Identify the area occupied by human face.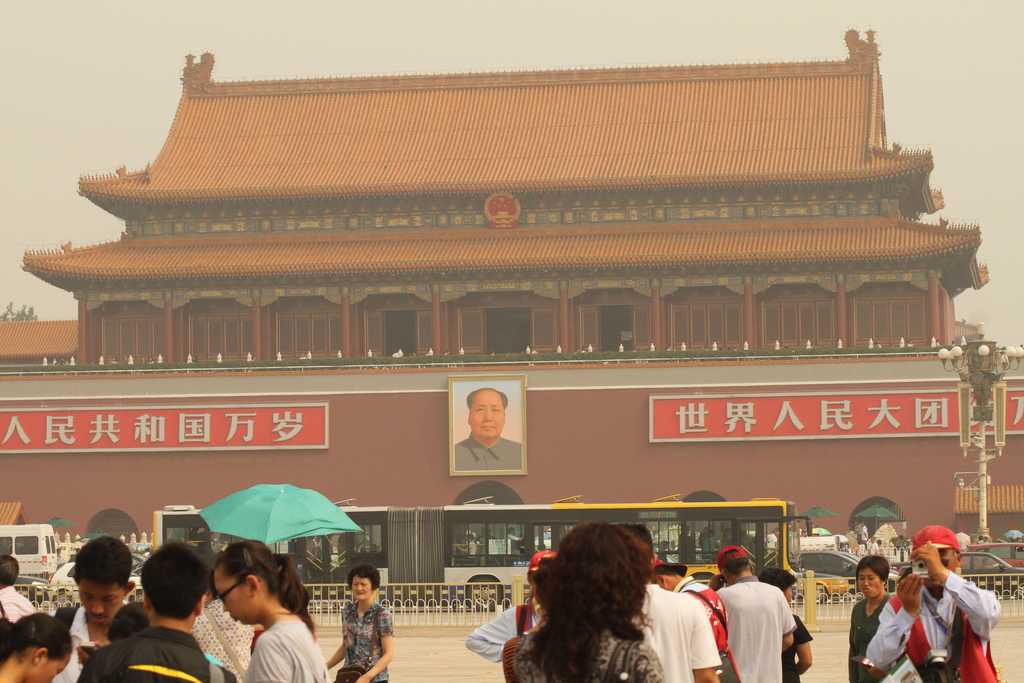
Area: [32, 650, 71, 682].
